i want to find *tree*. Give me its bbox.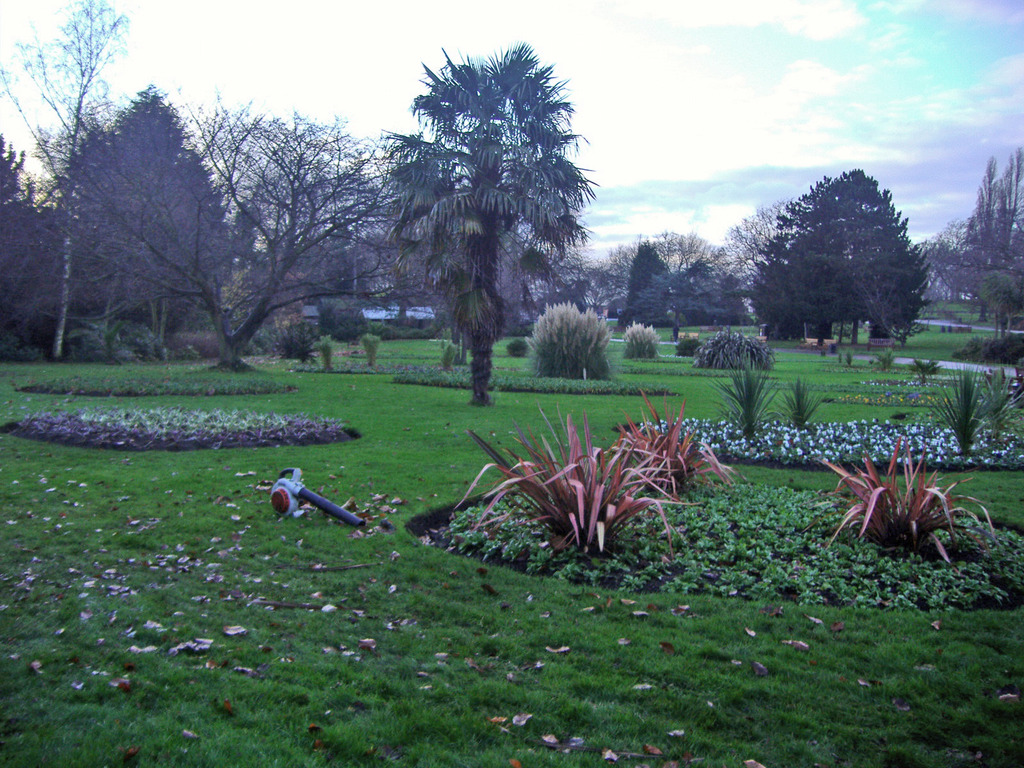
box(363, 43, 597, 404).
